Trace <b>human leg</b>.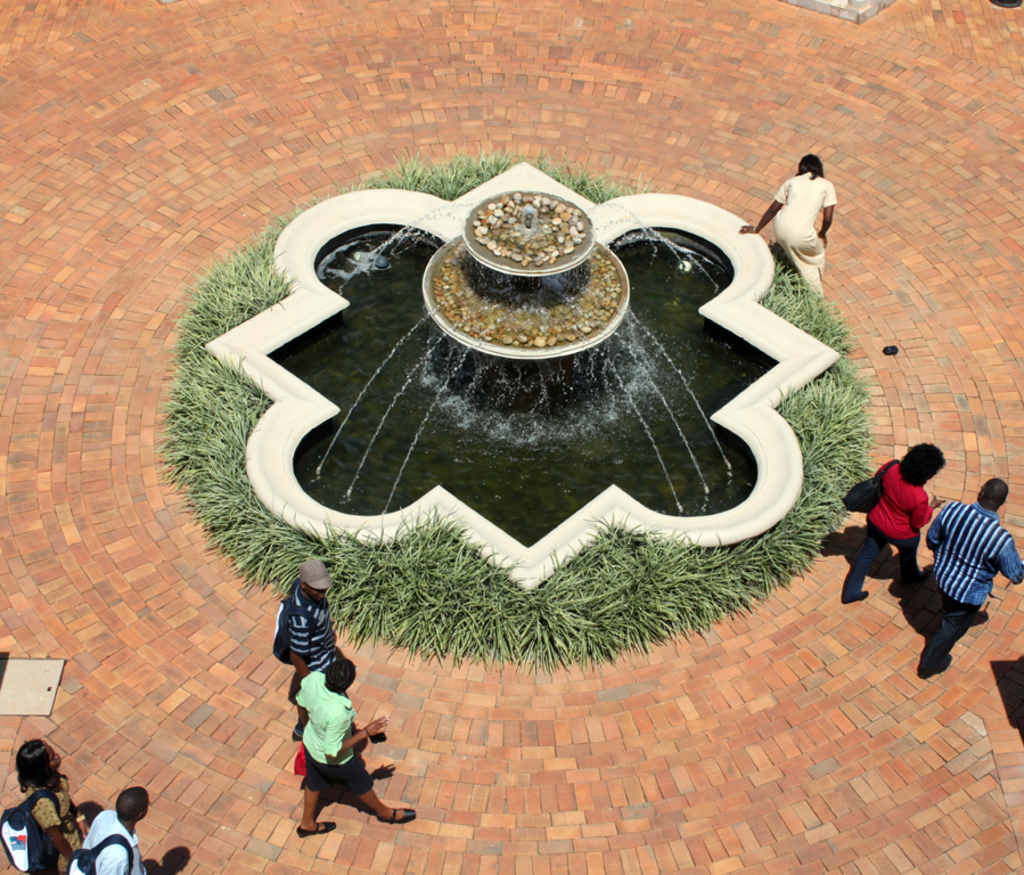
Traced to left=338, top=766, right=410, bottom=821.
